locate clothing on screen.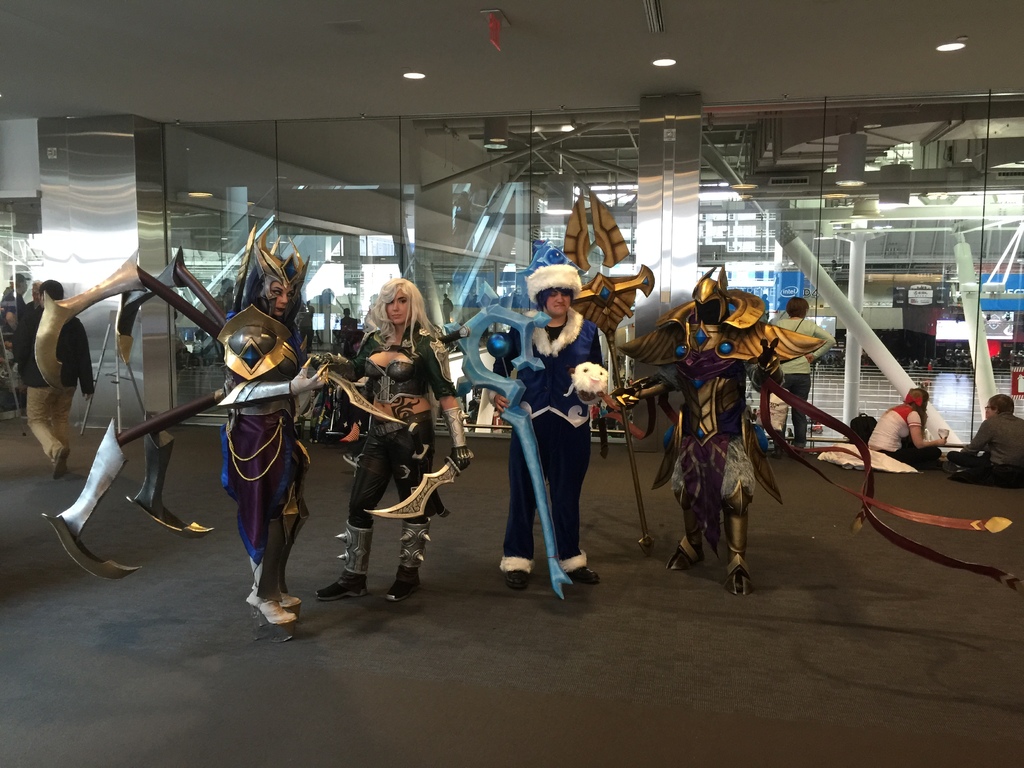
On screen at 12,305,95,464.
